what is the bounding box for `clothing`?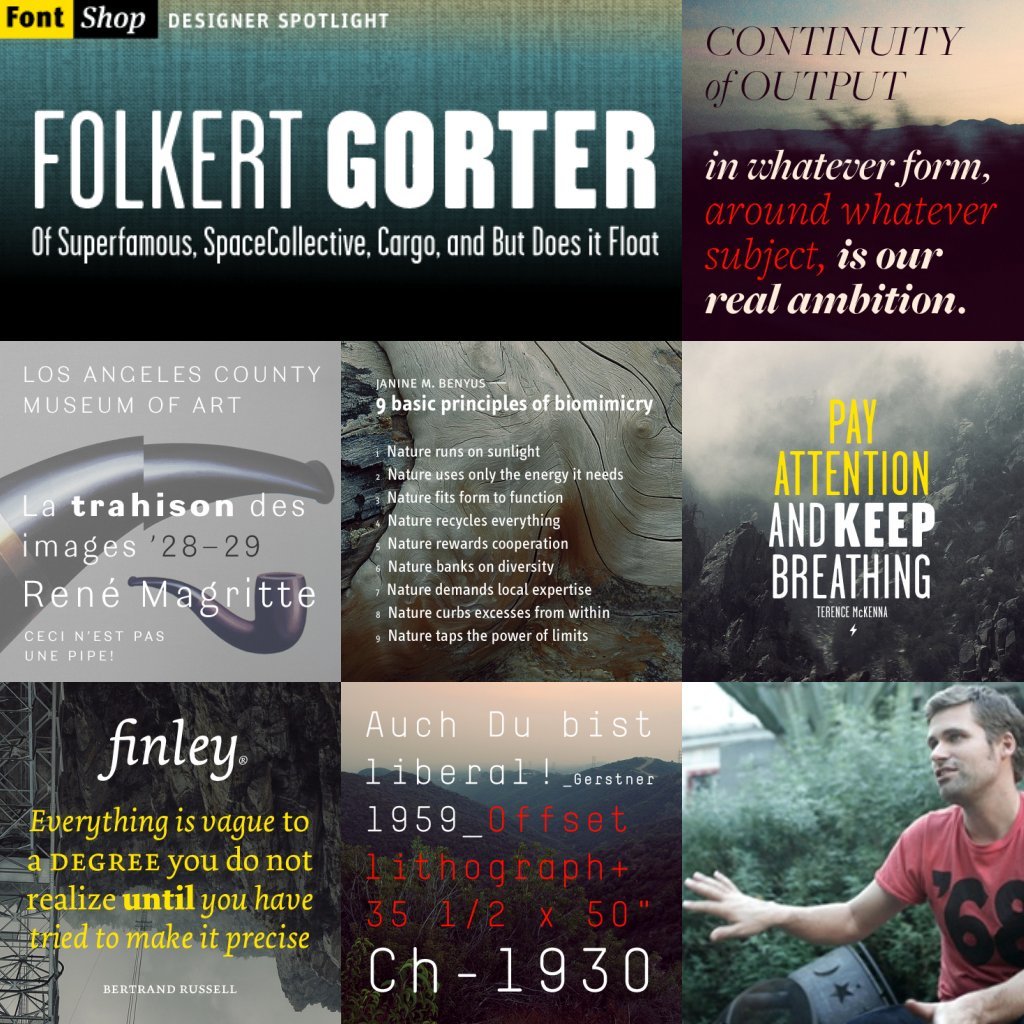
871/791/1023/1000.
